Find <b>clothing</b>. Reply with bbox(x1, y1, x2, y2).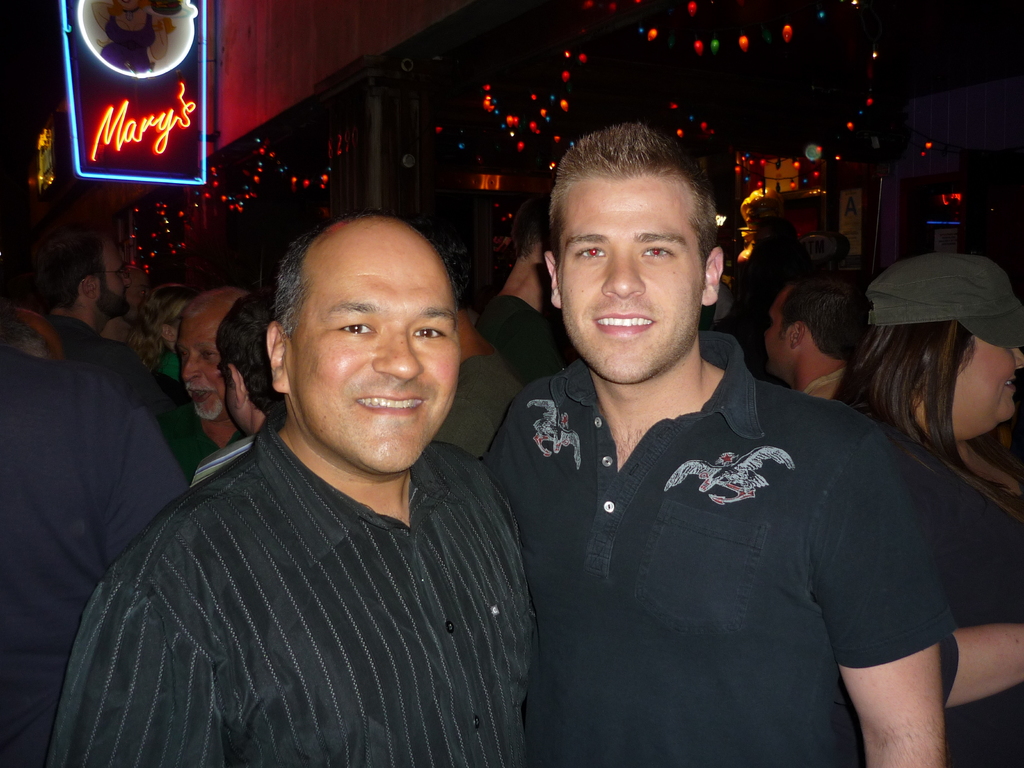
bbox(166, 412, 244, 470).
